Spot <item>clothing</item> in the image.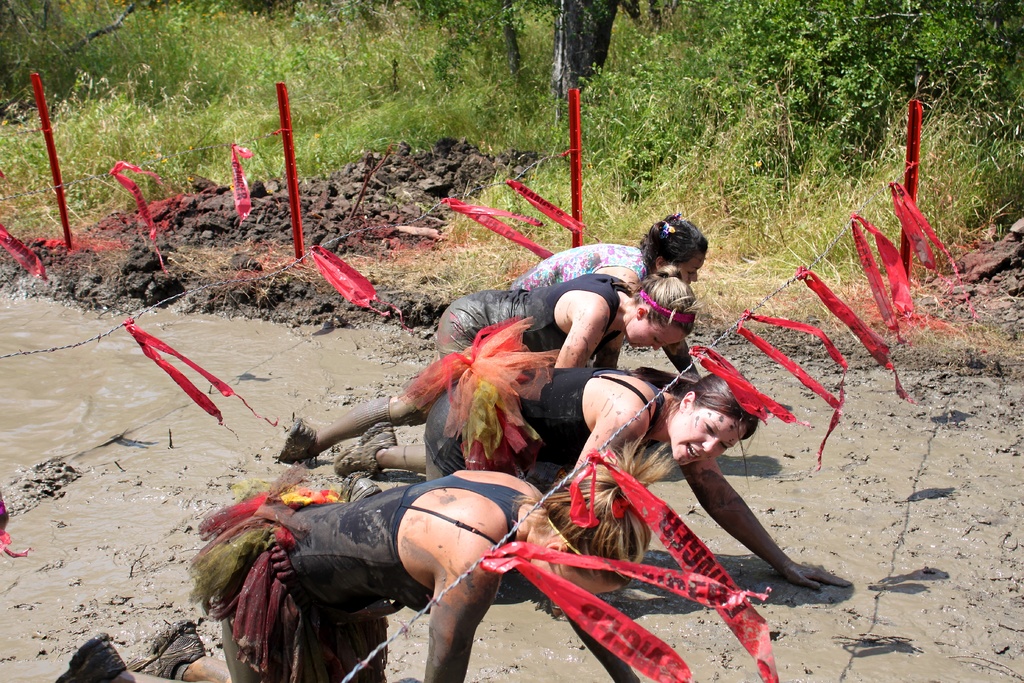
<item>clothing</item> found at box(420, 361, 646, 498).
